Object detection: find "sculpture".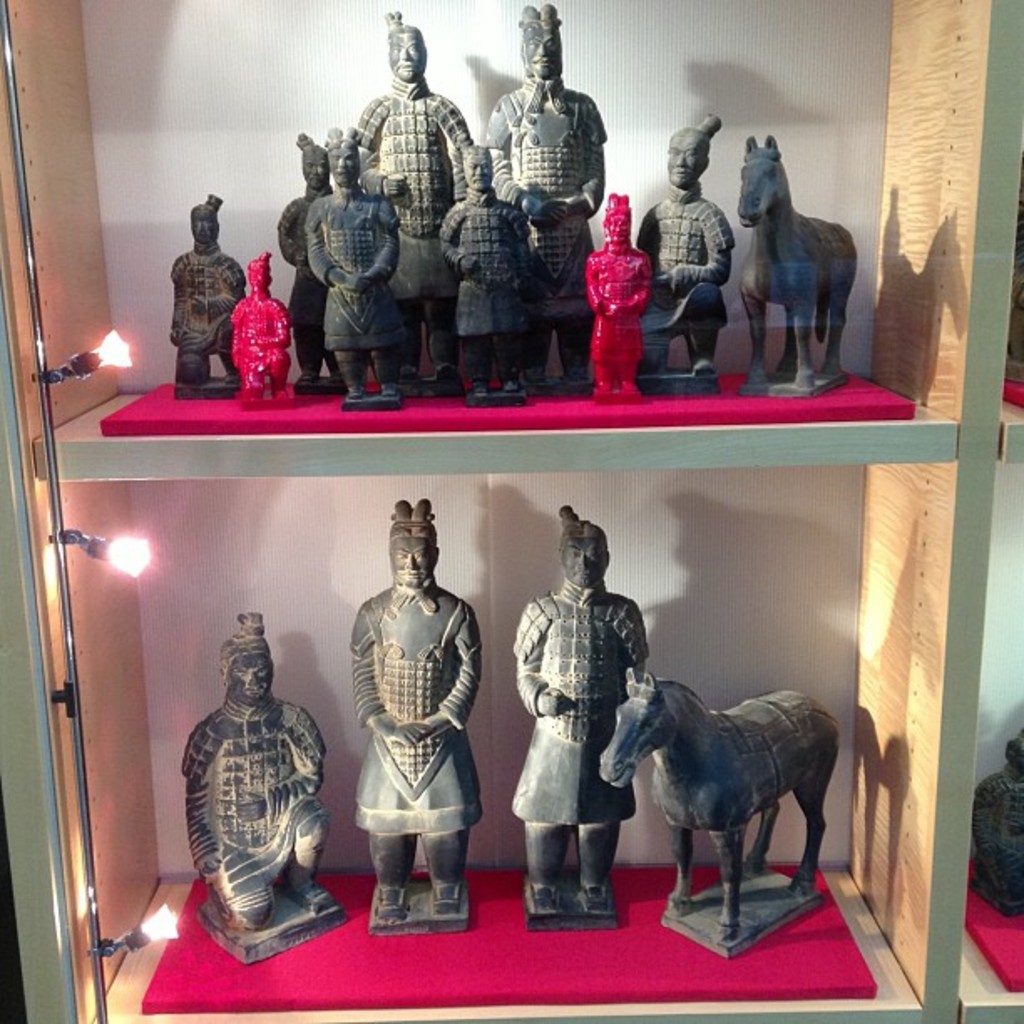
pyautogui.locateOnScreen(728, 125, 852, 397).
